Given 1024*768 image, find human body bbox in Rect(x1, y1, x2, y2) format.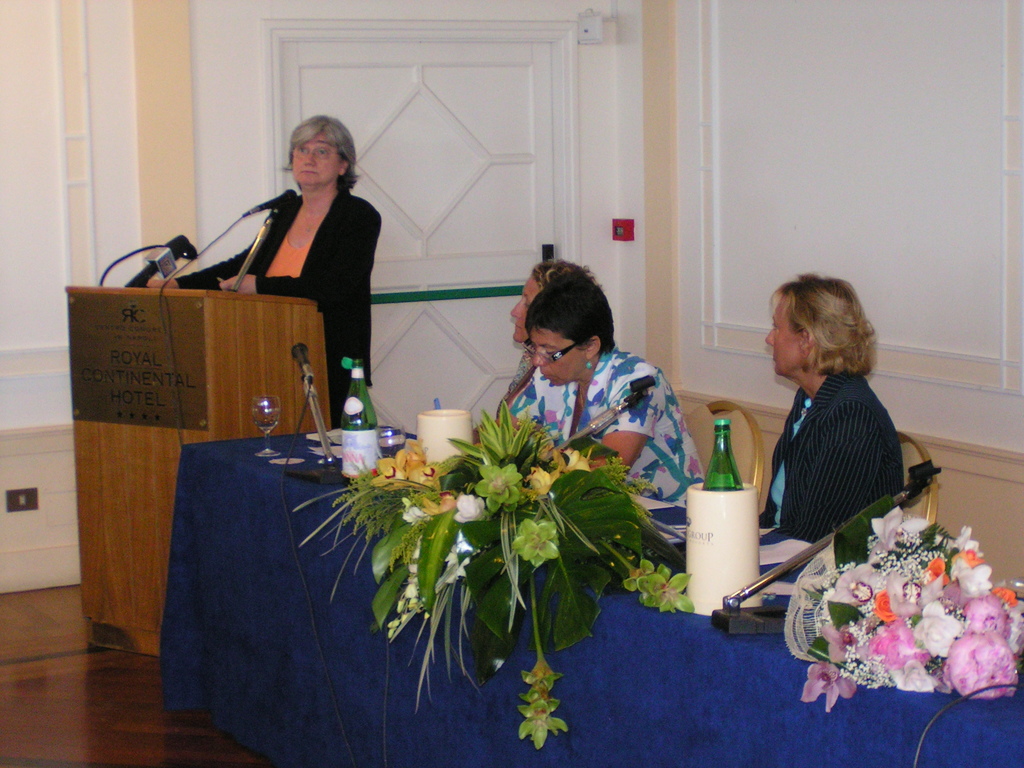
Rect(735, 362, 902, 609).
